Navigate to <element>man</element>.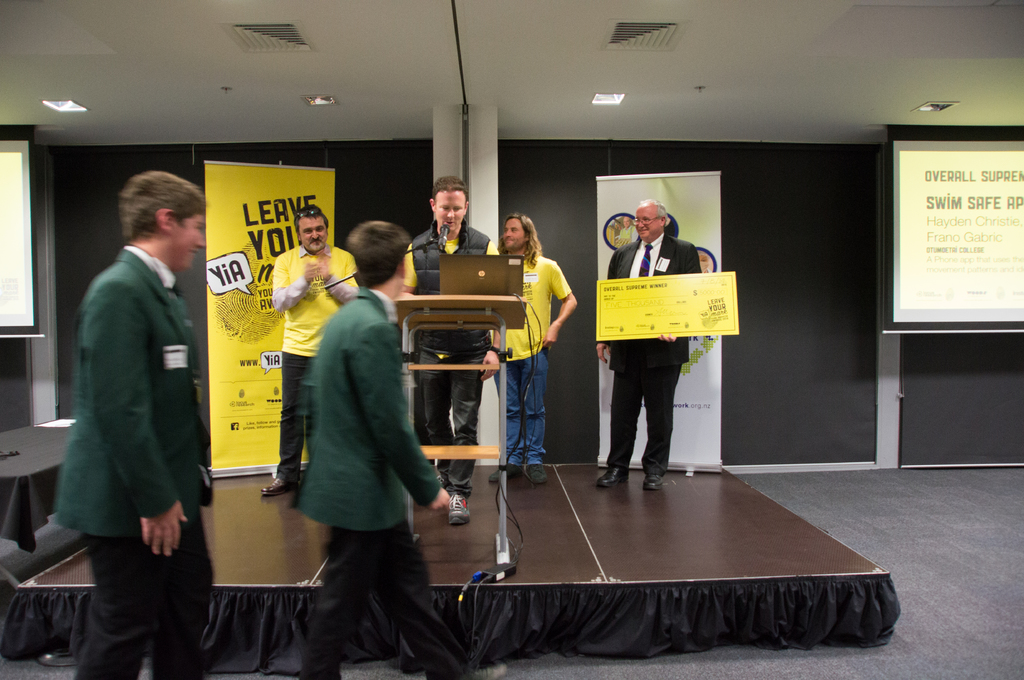
Navigation target: x1=488, y1=214, x2=576, y2=484.
